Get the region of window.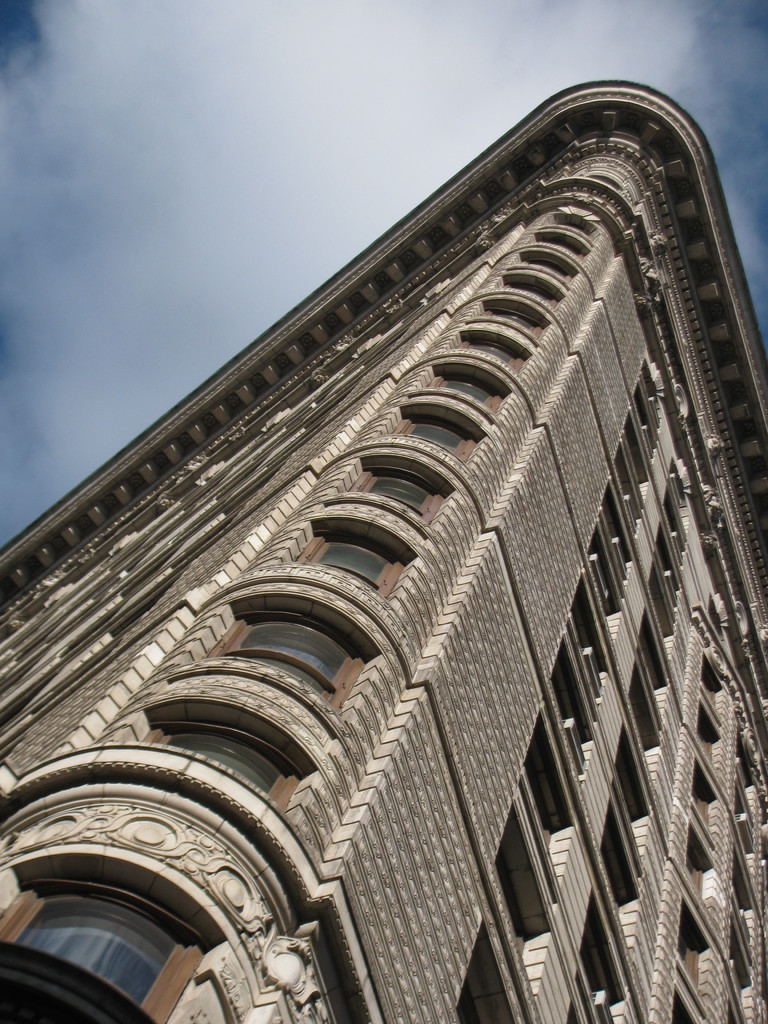
Rect(44, 841, 224, 1009).
